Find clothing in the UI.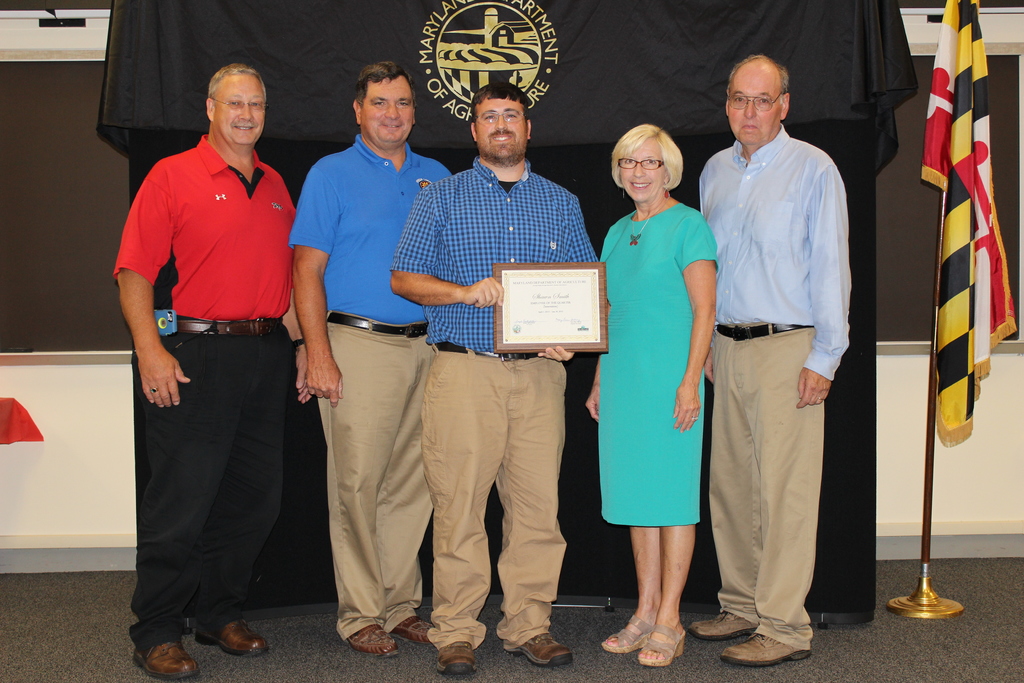
UI element at rect(387, 140, 611, 627).
